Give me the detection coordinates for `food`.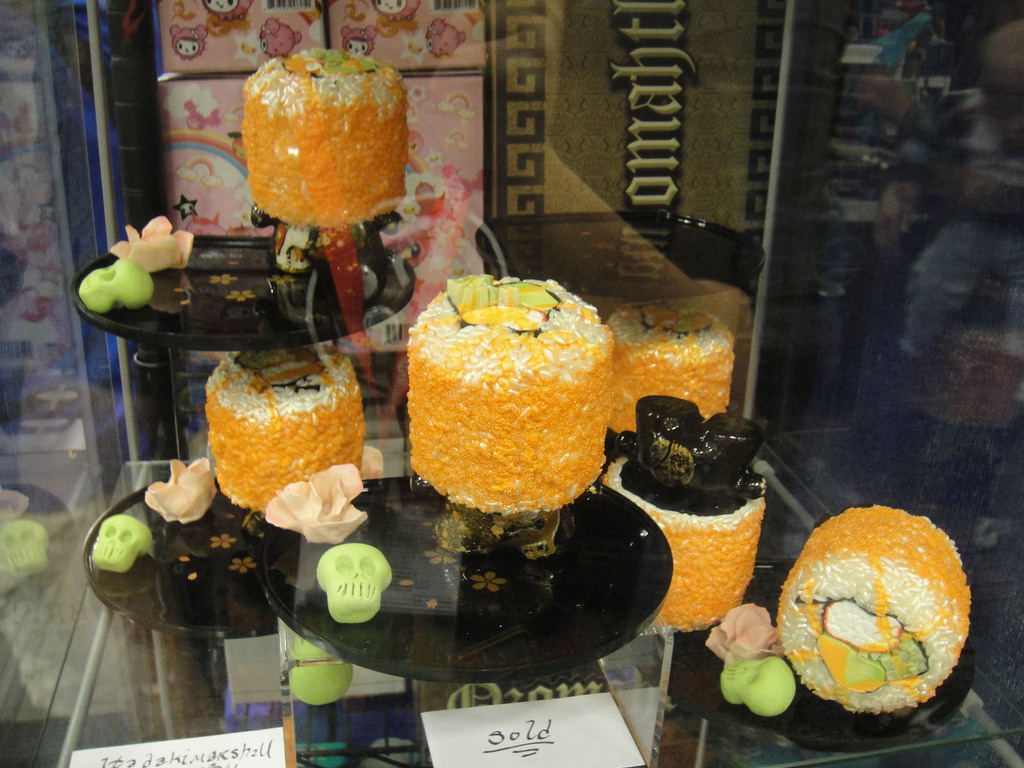
617, 305, 737, 428.
